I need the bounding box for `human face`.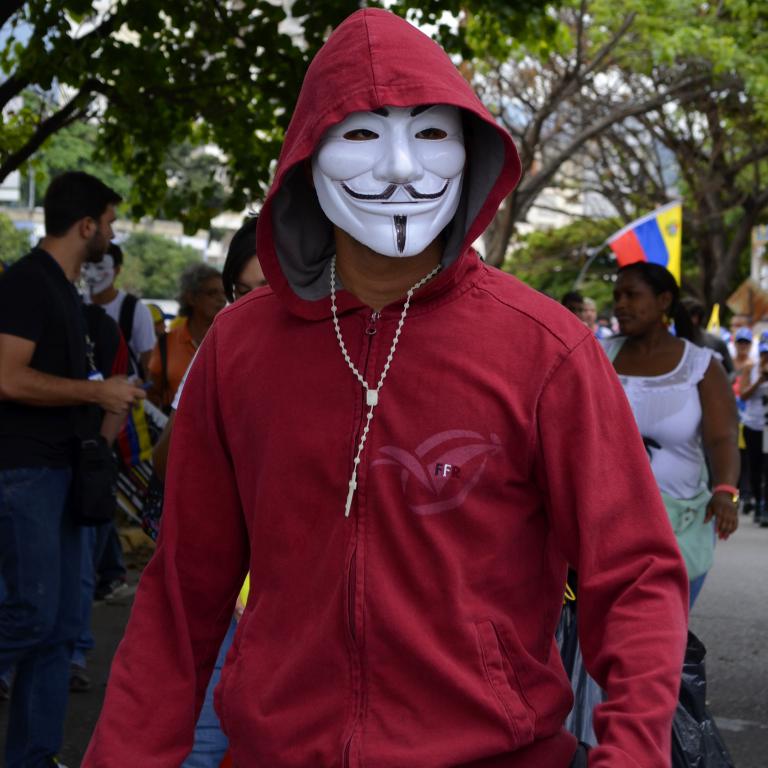
Here it is: [194, 282, 227, 325].
